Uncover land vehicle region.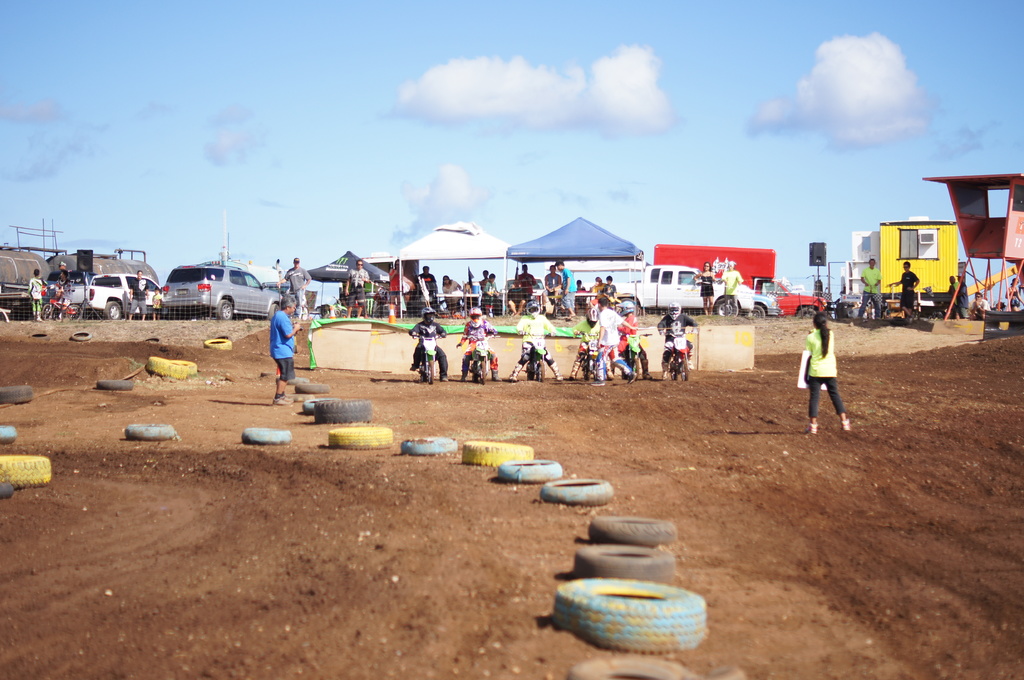
Uncovered: 648,241,826,320.
